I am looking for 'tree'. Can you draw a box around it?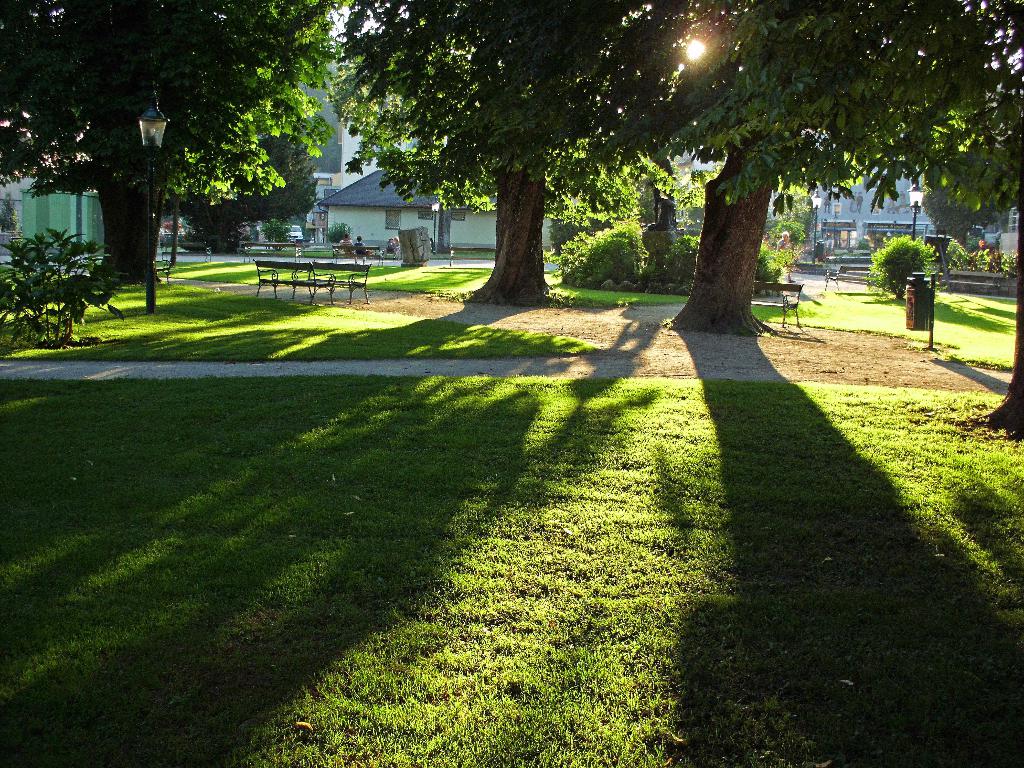
Sure, the bounding box is [x1=155, y1=129, x2=314, y2=254].
